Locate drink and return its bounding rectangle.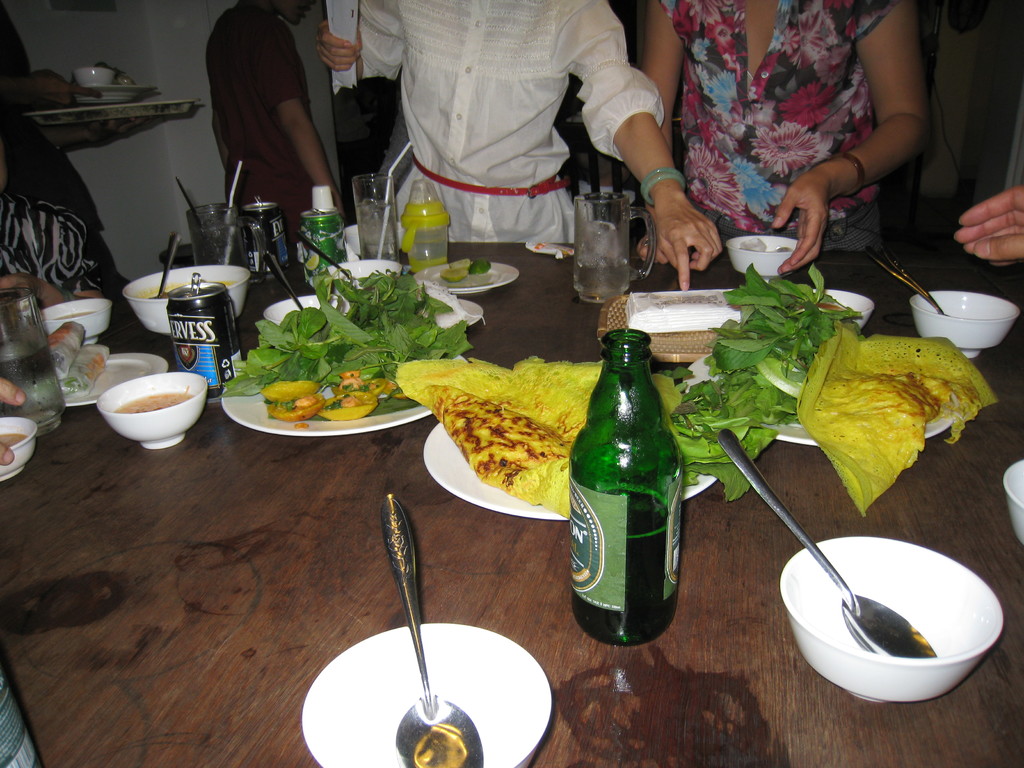
BBox(566, 314, 691, 658).
